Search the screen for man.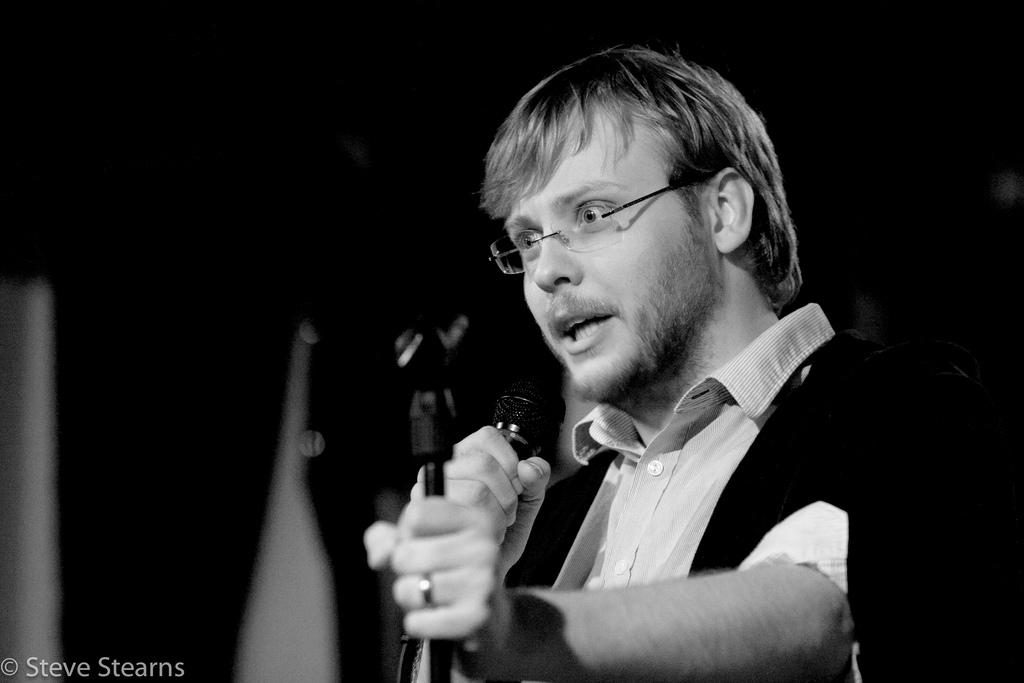
Found at <region>340, 46, 954, 682</region>.
